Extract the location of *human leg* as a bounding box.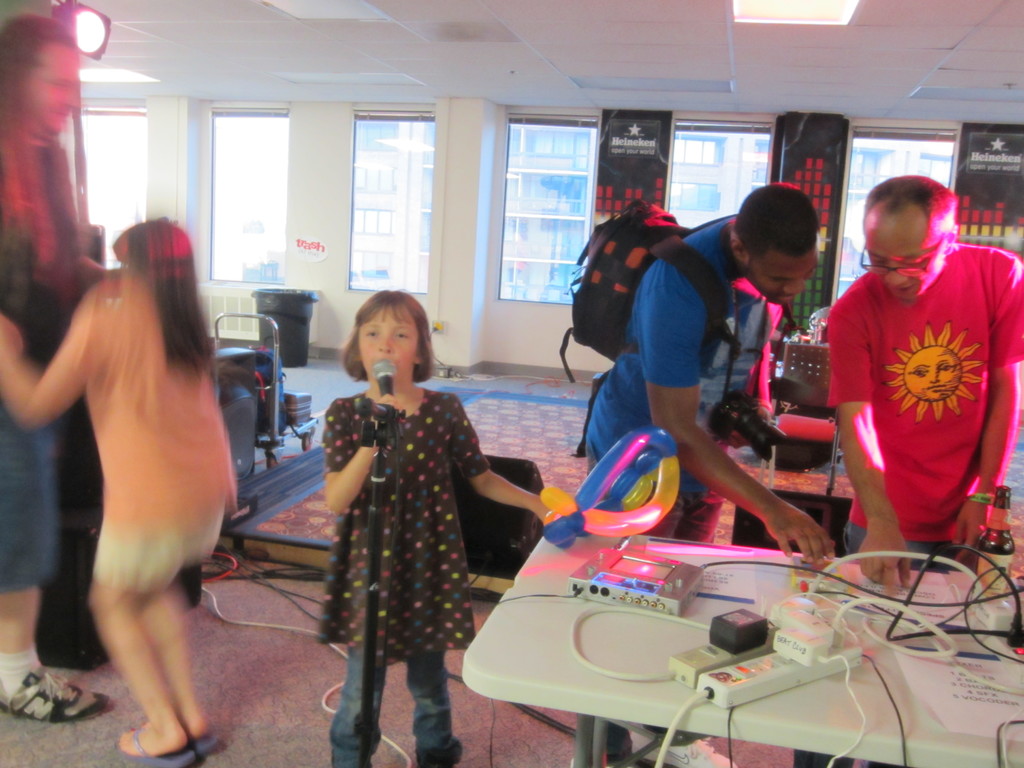
[left=143, top=561, right=211, bottom=732].
